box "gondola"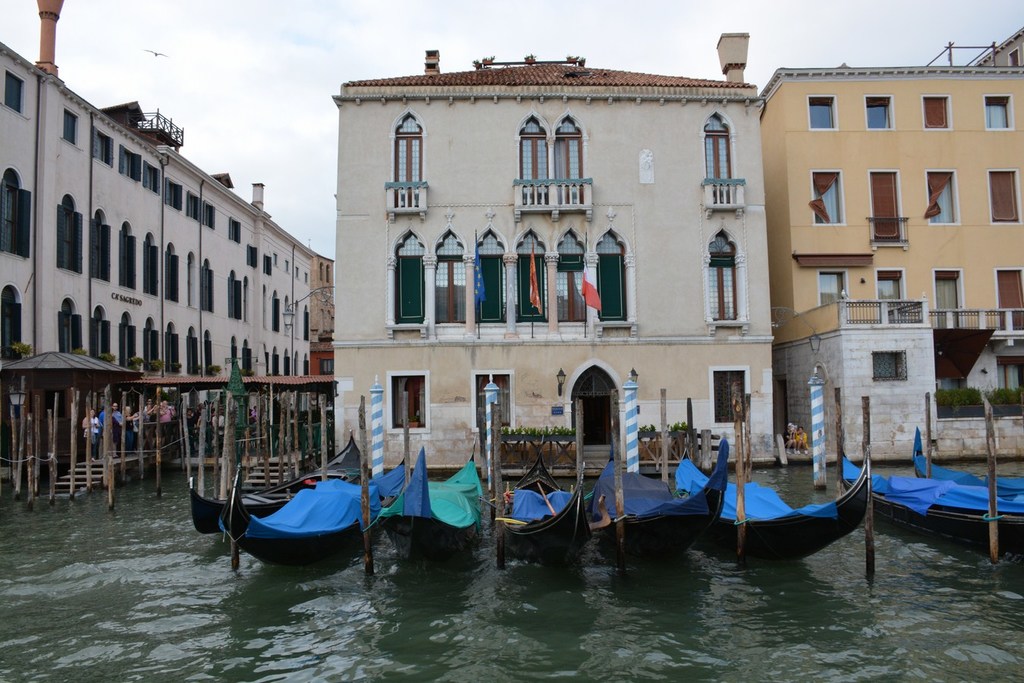
<bbox>912, 420, 1023, 491</bbox>
